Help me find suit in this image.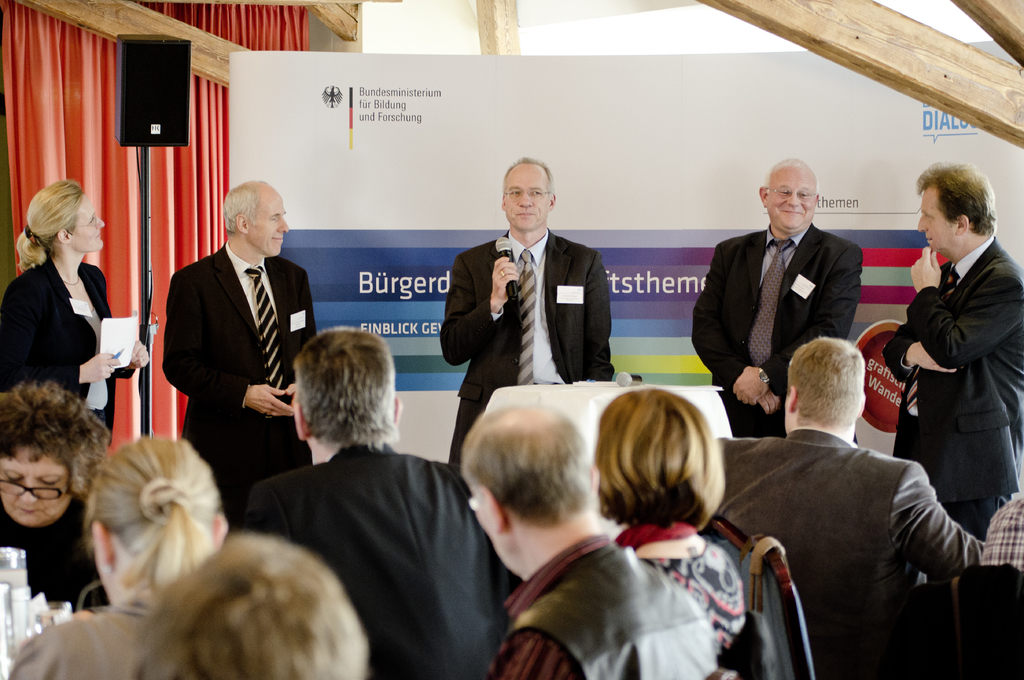
Found it: <box>690,222,864,439</box>.
